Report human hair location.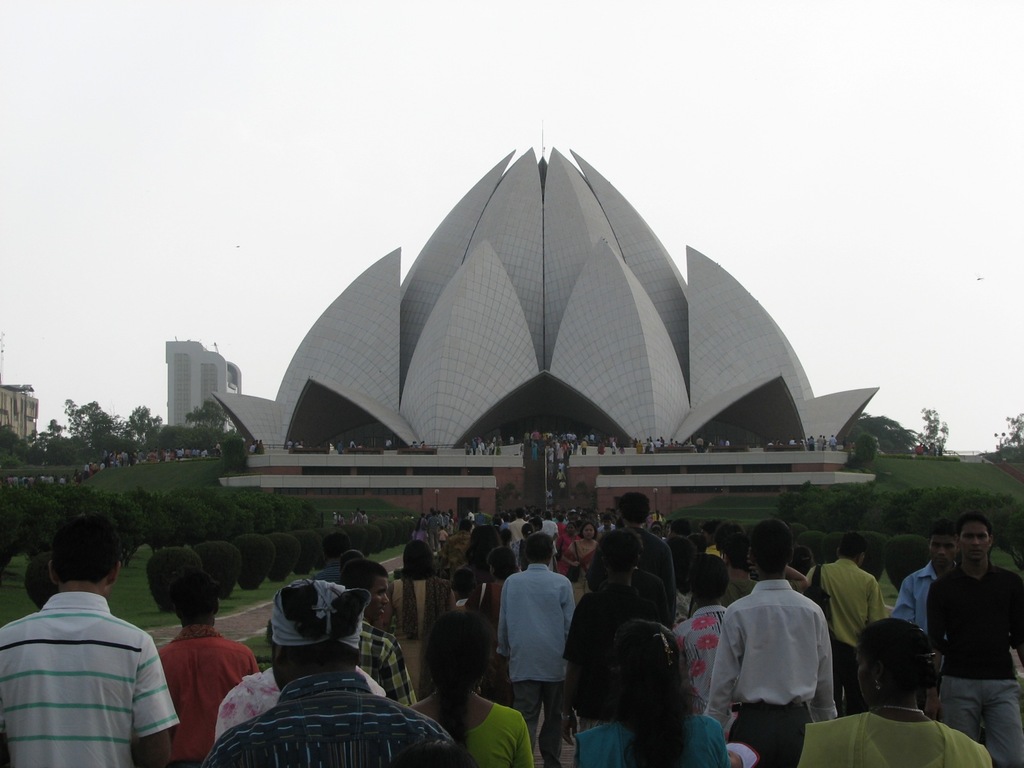
Report: x1=521 y1=524 x2=534 y2=537.
